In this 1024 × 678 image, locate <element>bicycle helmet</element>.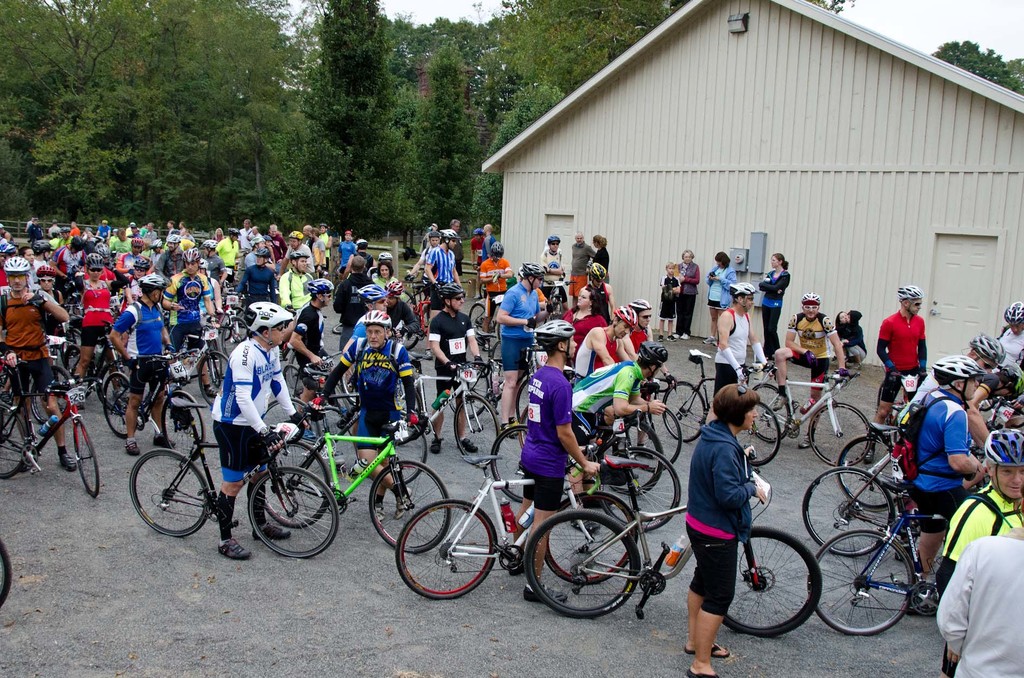
Bounding box: <box>228,226,236,232</box>.
